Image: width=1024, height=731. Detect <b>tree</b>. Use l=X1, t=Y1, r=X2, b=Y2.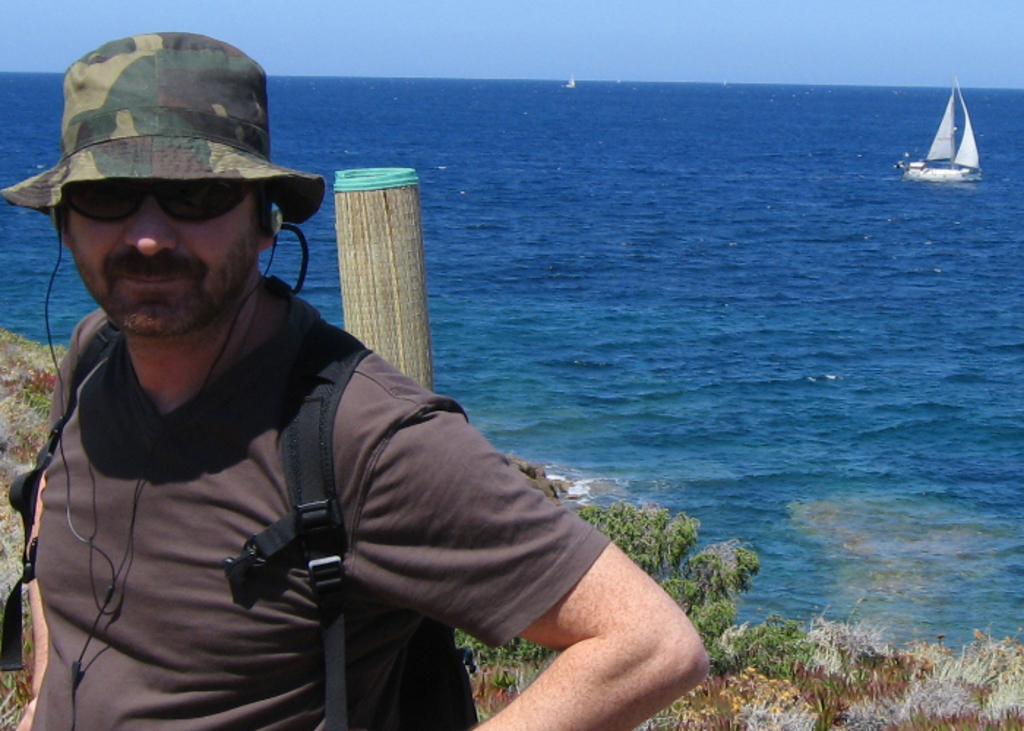
l=455, t=500, r=807, b=675.
